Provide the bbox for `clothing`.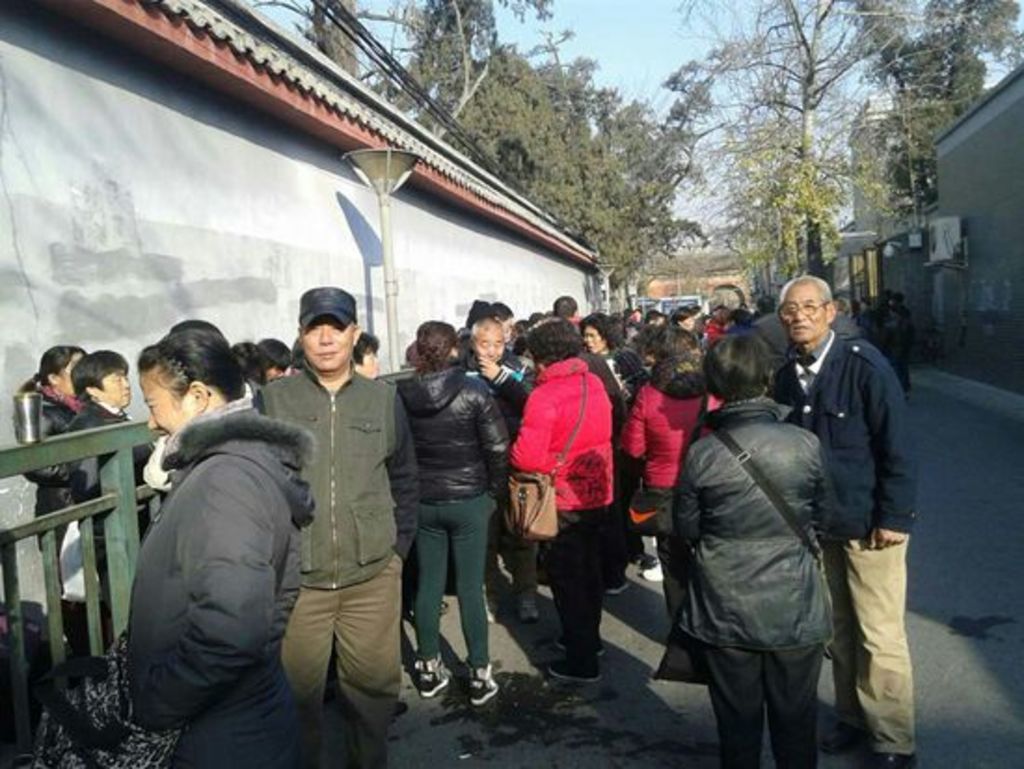
683 391 821 648.
